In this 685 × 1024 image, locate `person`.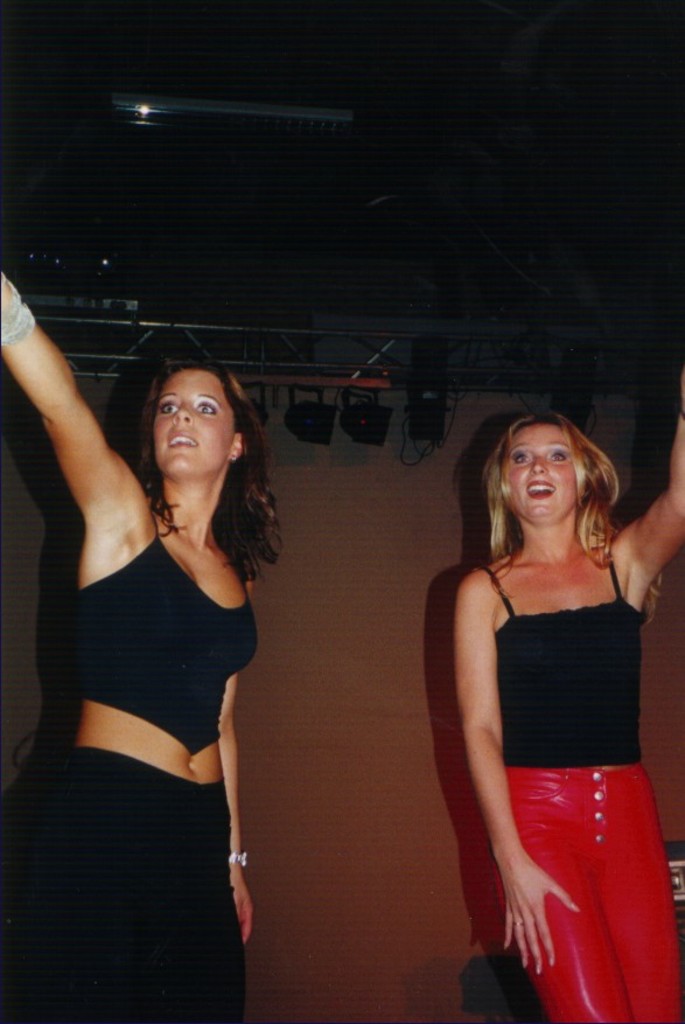
Bounding box: 0/267/280/1023.
